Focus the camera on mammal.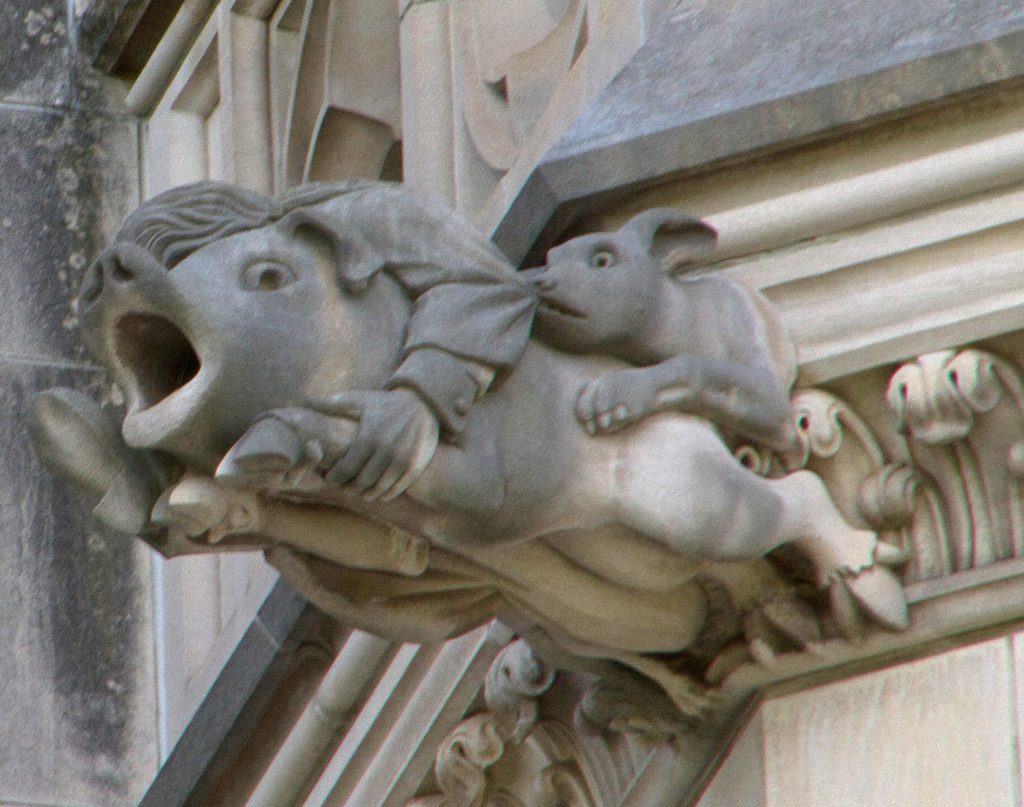
Focus region: locate(24, 180, 540, 510).
